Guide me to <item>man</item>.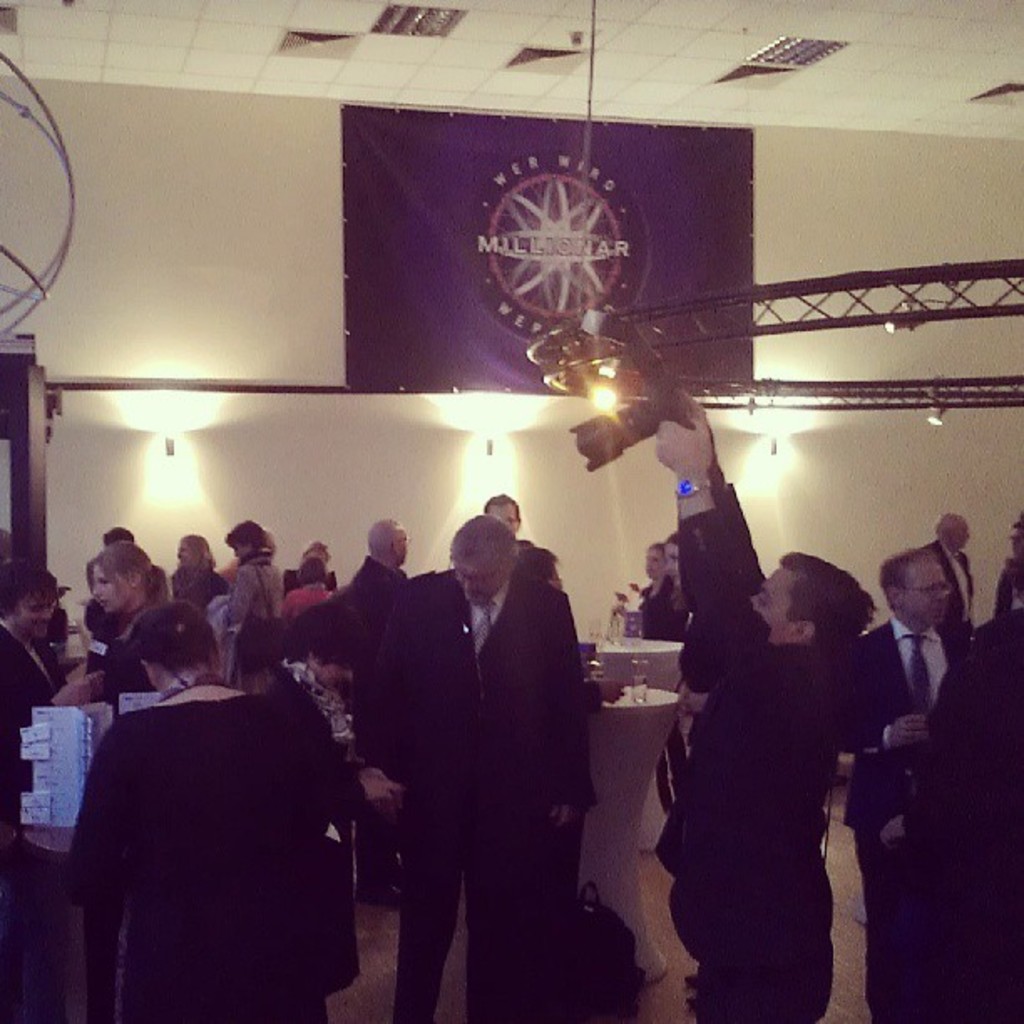
Guidance: rect(646, 402, 878, 1022).
